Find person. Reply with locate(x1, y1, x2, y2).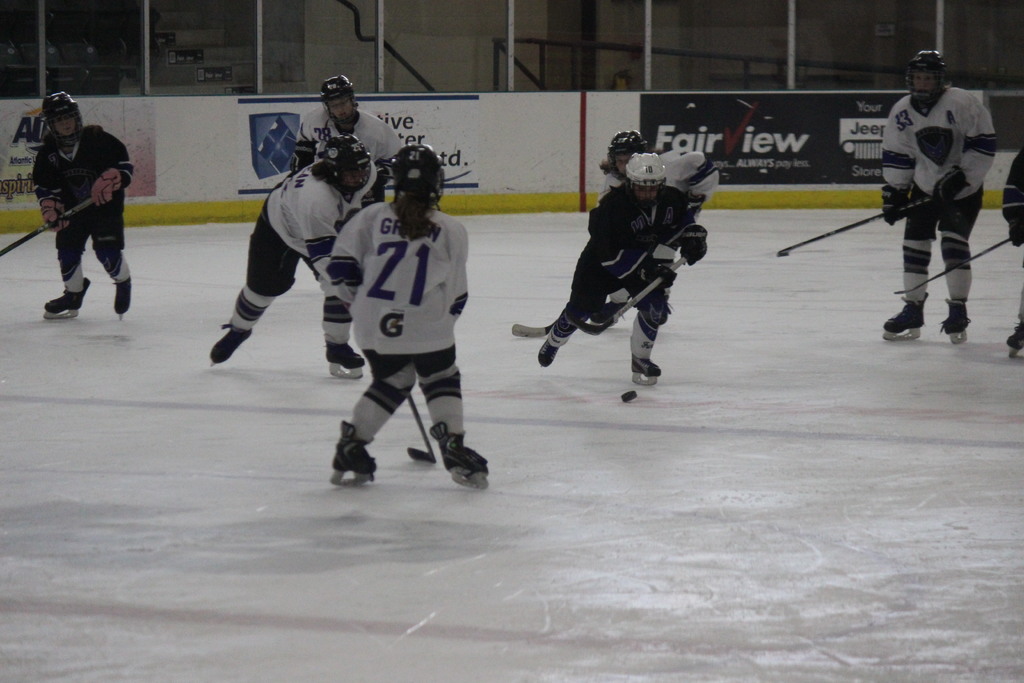
locate(322, 139, 492, 483).
